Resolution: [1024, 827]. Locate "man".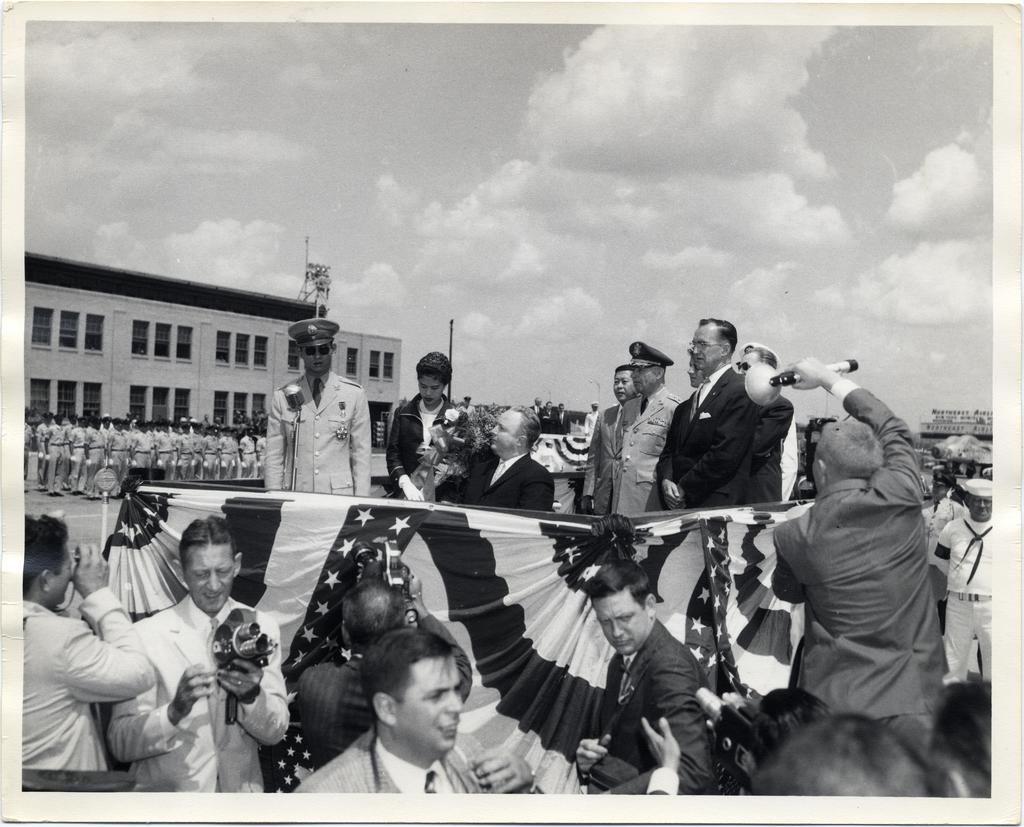
bbox=[736, 341, 800, 502].
